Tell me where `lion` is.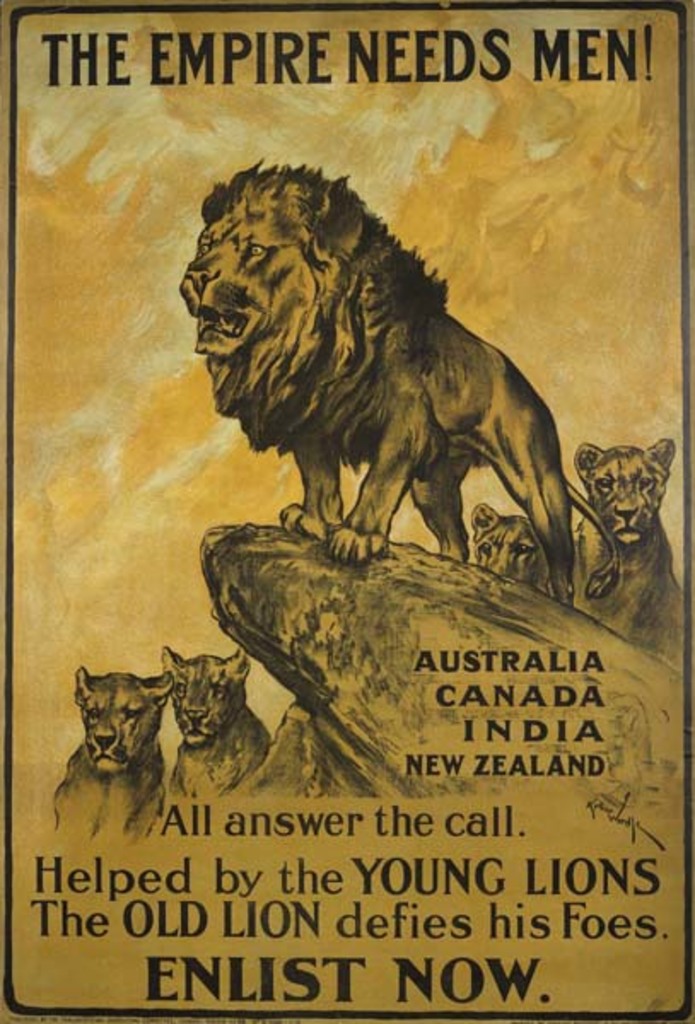
`lion` is at 58:667:179:841.
